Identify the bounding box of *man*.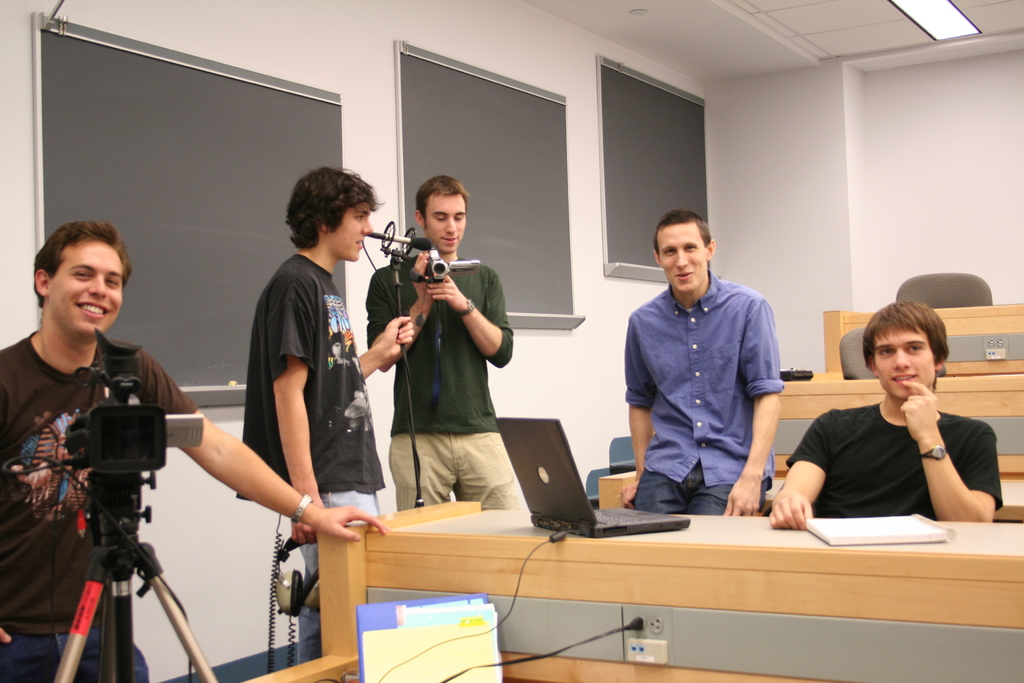
l=766, t=299, r=1002, b=529.
